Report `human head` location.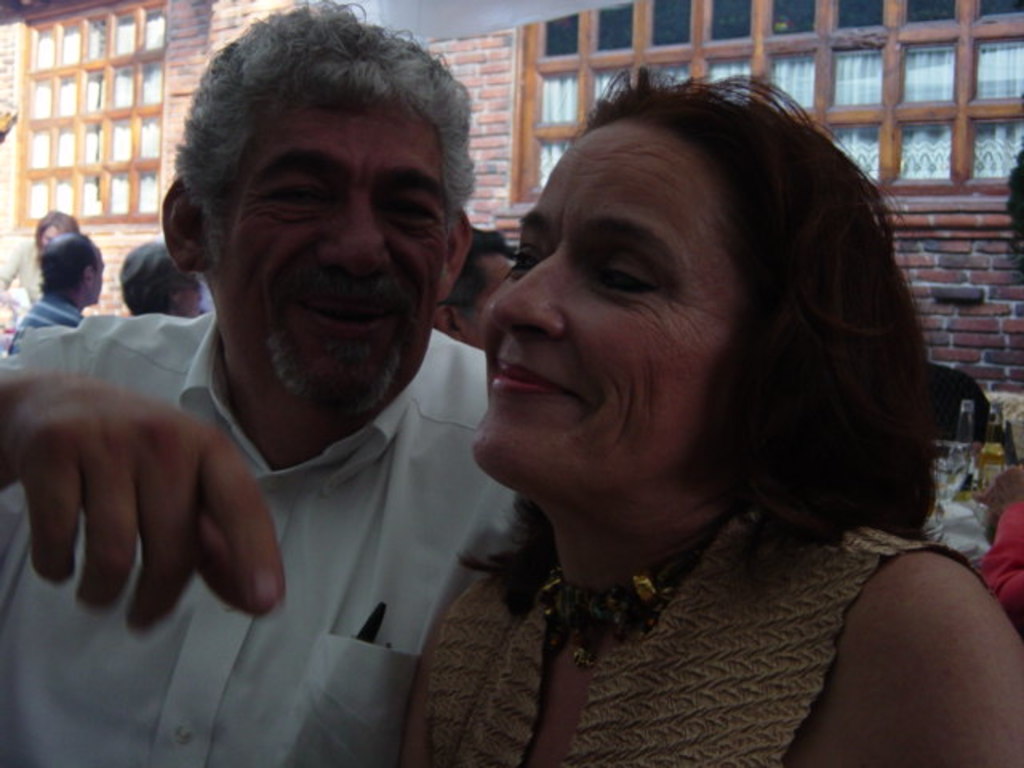
Report: (462,56,941,555).
